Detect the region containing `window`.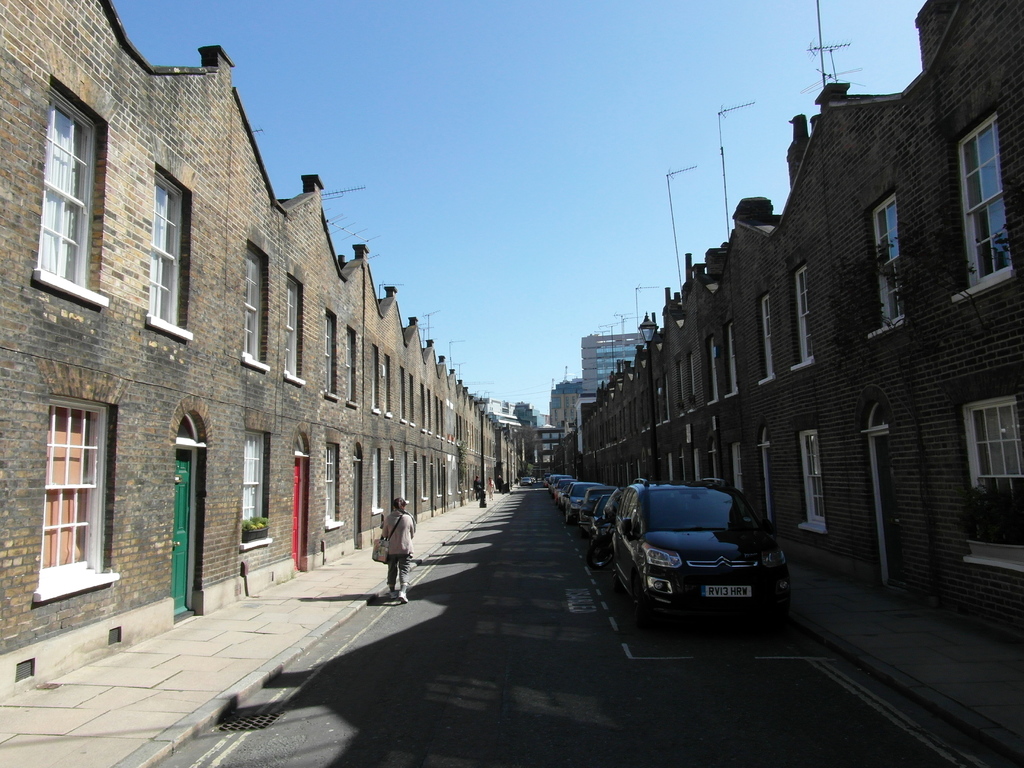
rect(324, 441, 344, 531).
